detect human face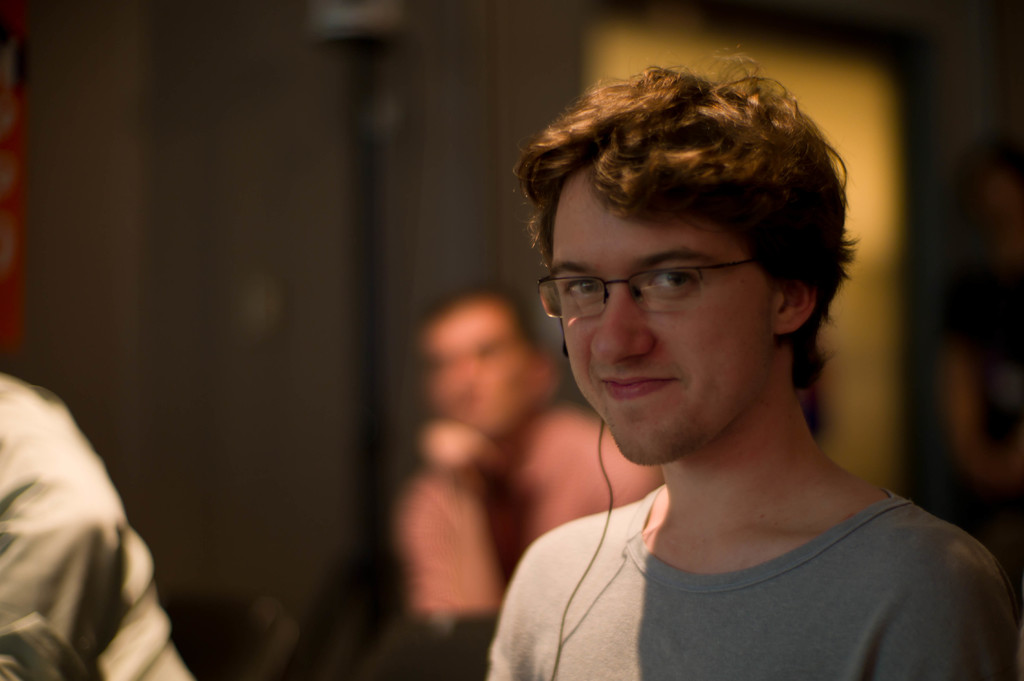
crop(534, 166, 769, 462)
